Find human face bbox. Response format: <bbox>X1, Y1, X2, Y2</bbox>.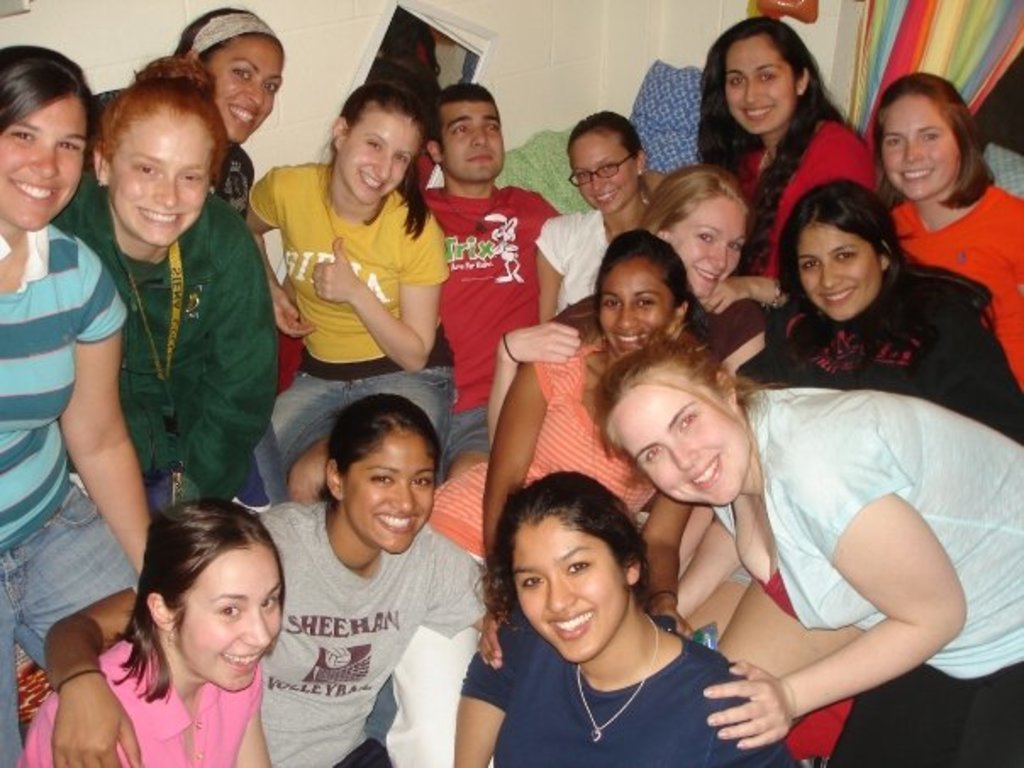
<bbox>883, 100, 958, 200</bbox>.
